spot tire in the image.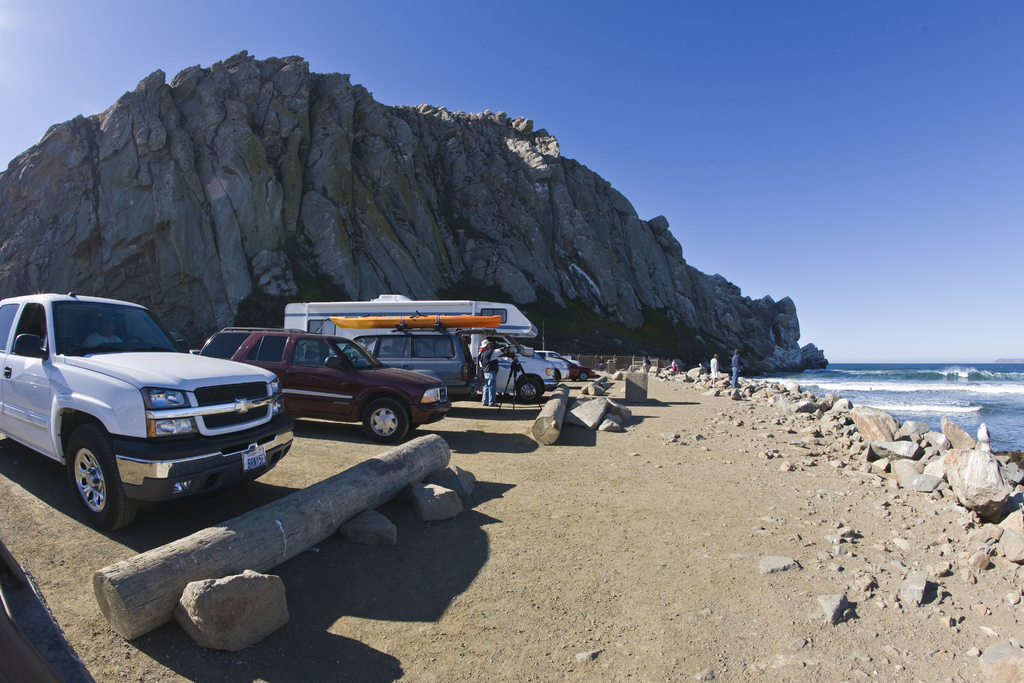
tire found at [left=50, top=425, right=116, bottom=529].
